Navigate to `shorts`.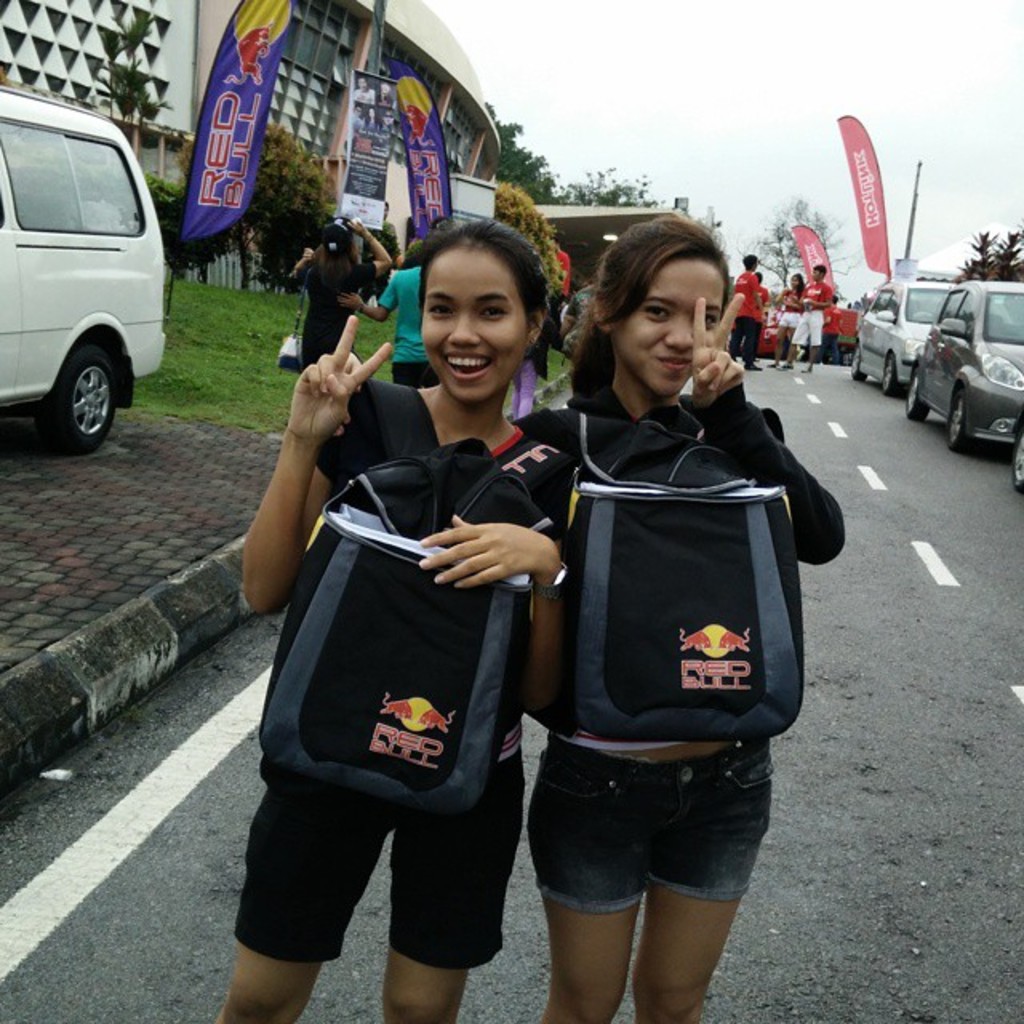
Navigation target: l=534, t=736, r=797, b=931.
